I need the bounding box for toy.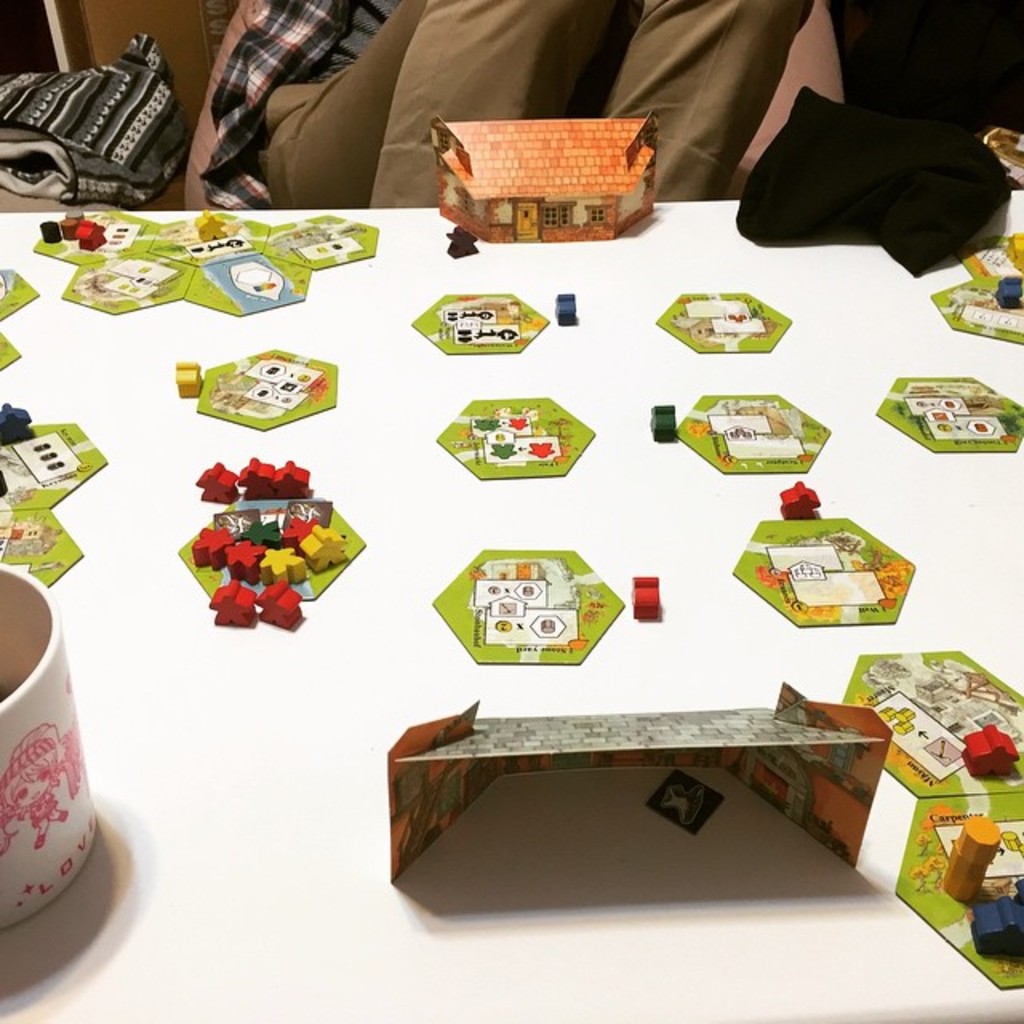
Here it is: select_region(0, 402, 32, 448).
